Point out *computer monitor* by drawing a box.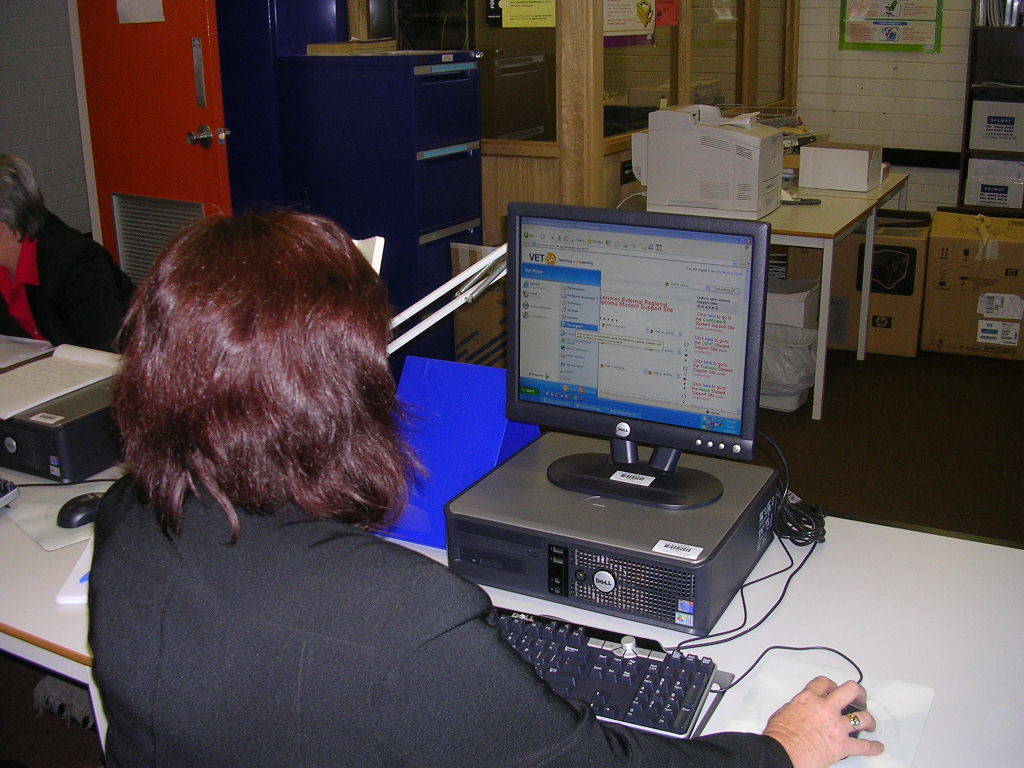
492:207:778:513.
